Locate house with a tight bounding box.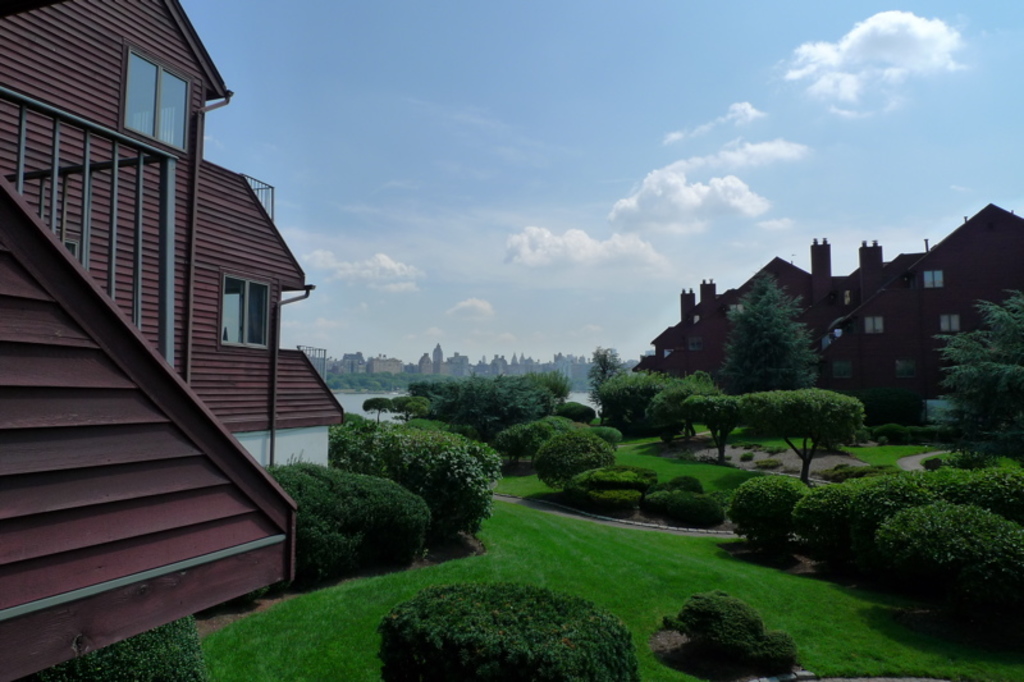
bbox(8, 0, 394, 662).
